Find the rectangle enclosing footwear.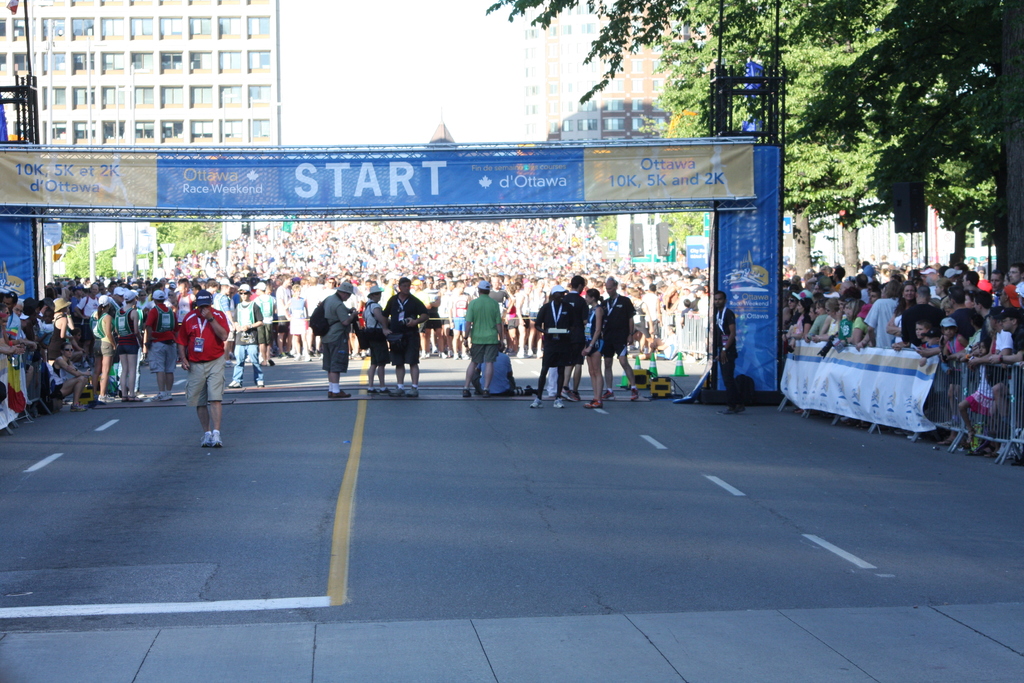
Rect(725, 407, 741, 413).
